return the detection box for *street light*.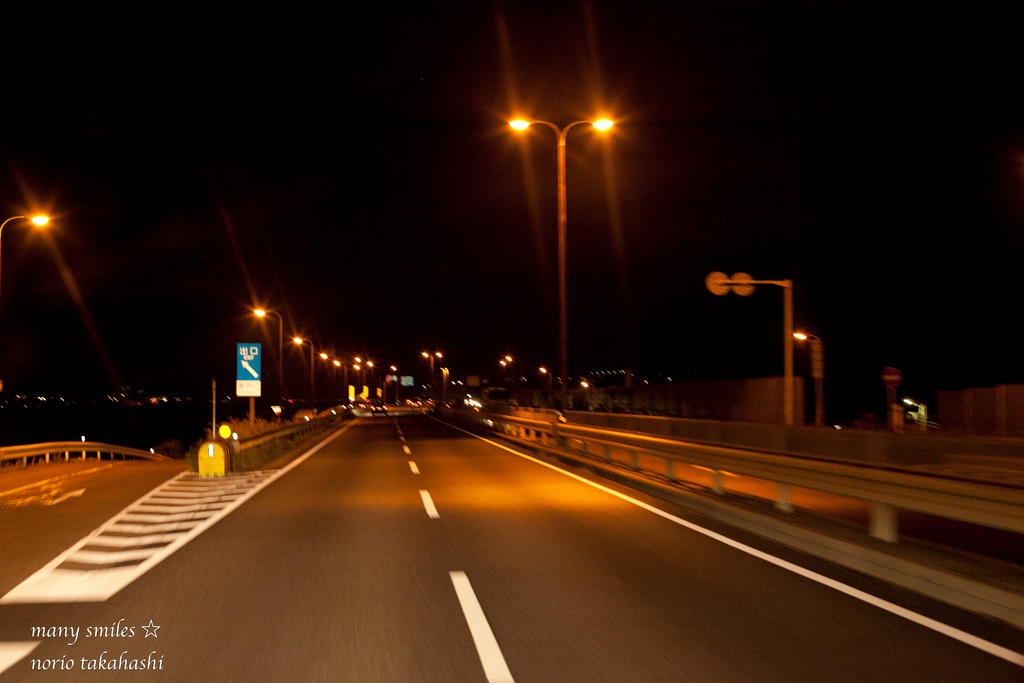
284:336:316:408.
